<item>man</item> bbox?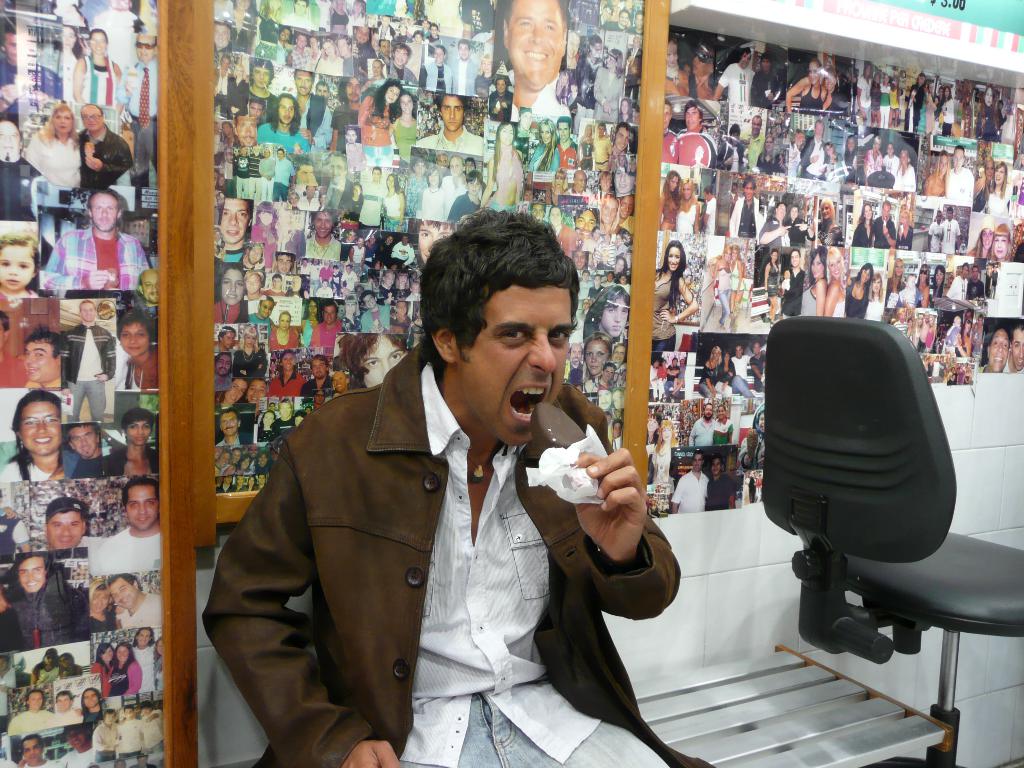
pyautogui.locateOnScreen(386, 43, 415, 84)
